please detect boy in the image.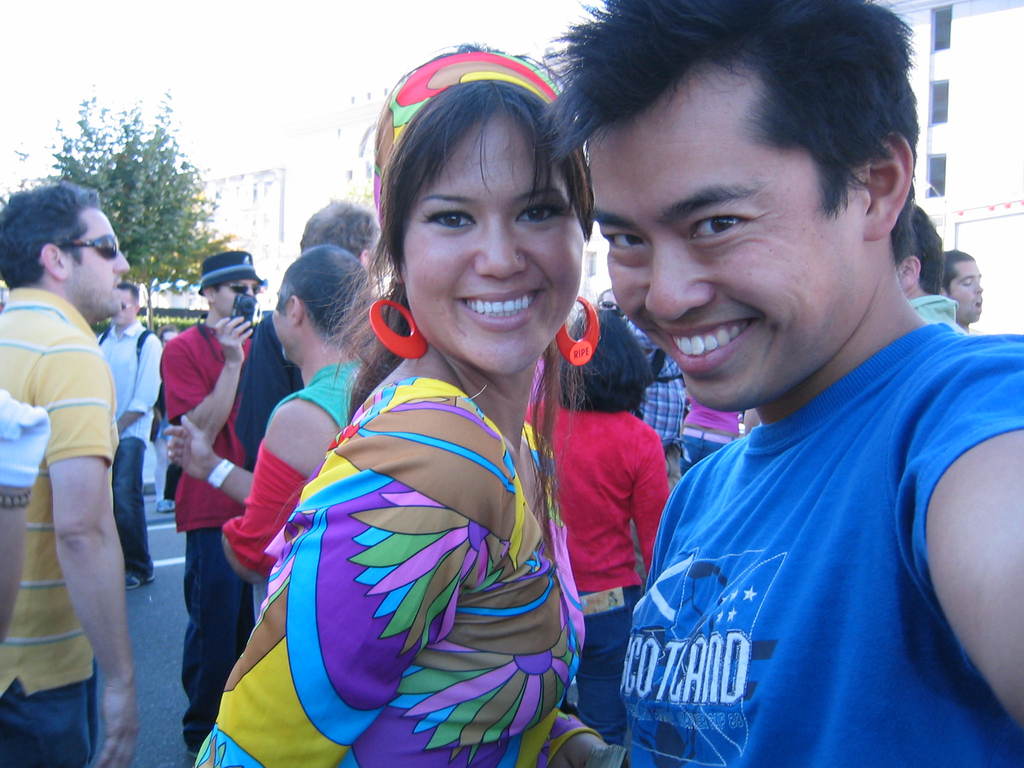
bbox=[587, 11, 1002, 752].
